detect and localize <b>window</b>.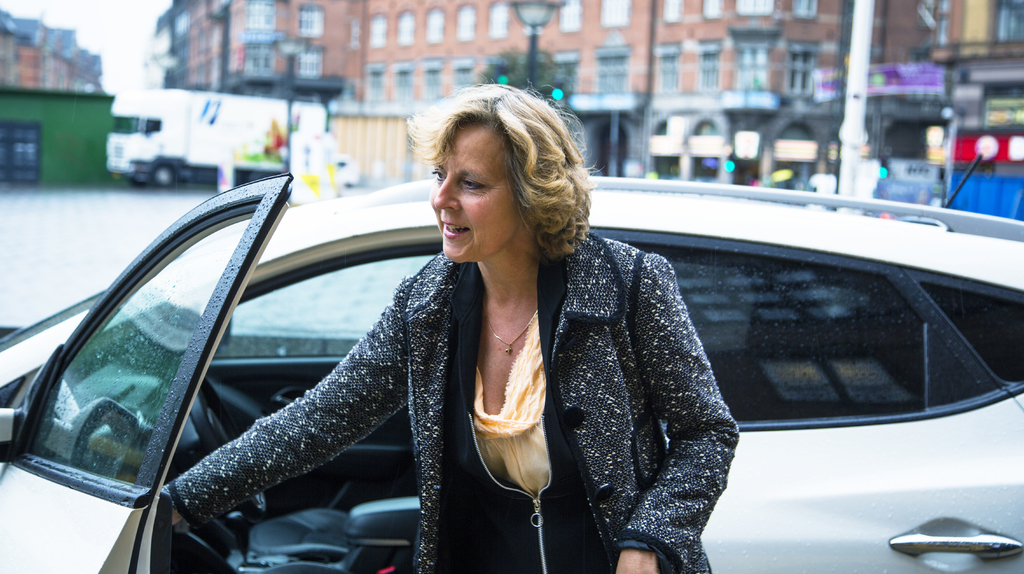
Localized at l=424, t=3, r=445, b=49.
